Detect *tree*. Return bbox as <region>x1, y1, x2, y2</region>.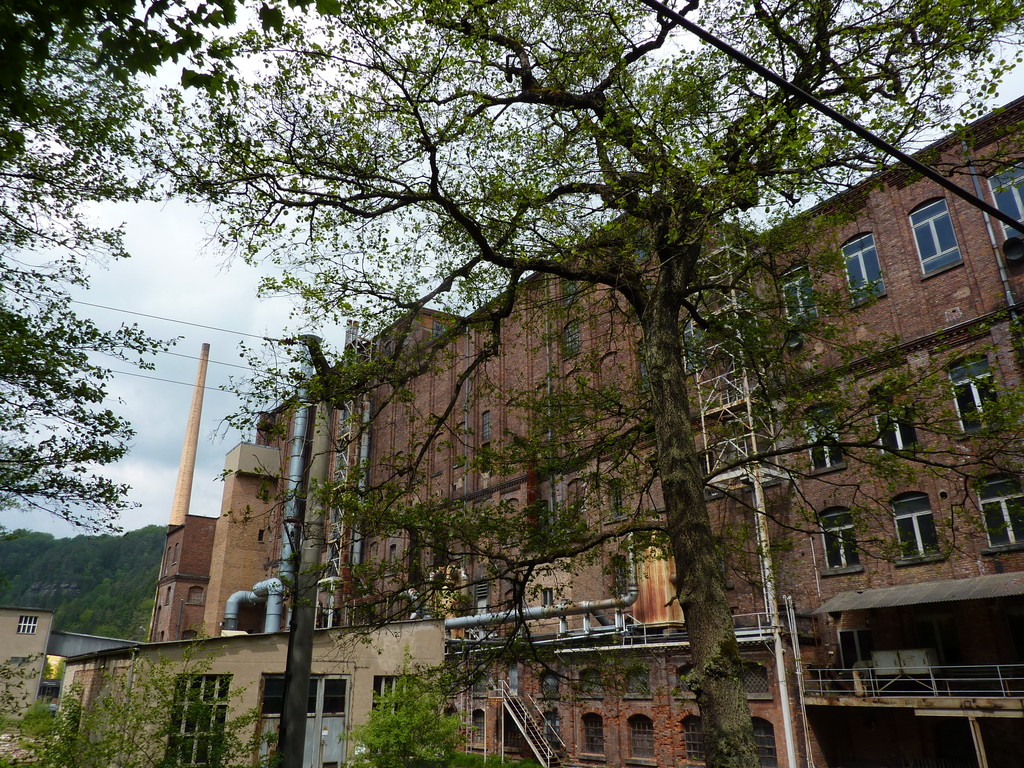
<region>56, 0, 1023, 741</region>.
